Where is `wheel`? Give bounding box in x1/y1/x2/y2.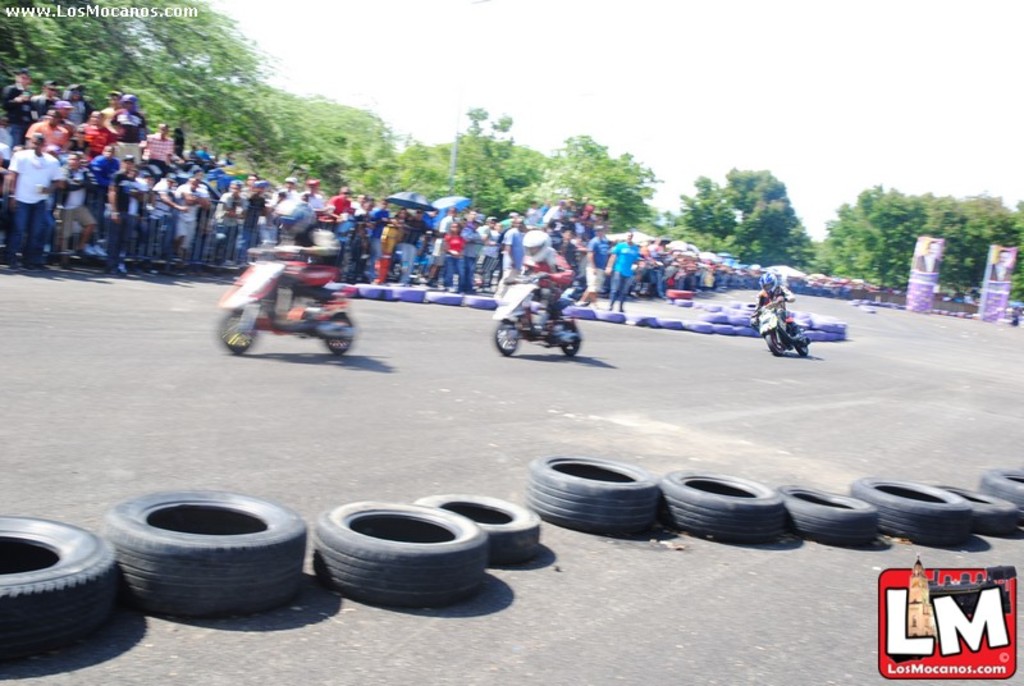
426/291/462/305.
